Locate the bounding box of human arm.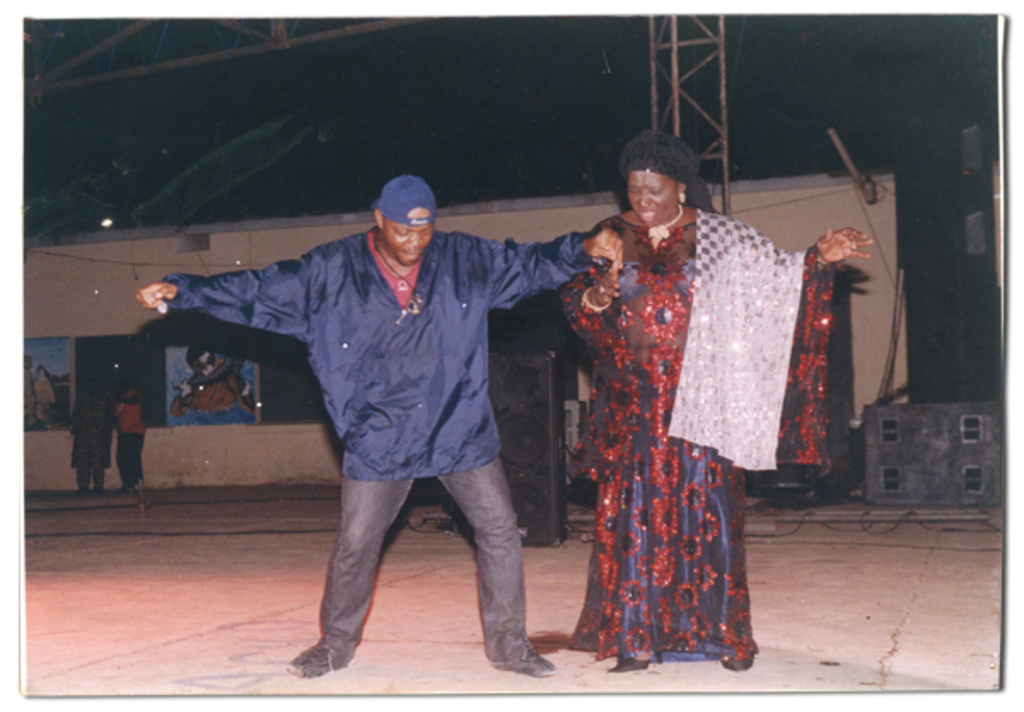
Bounding box: 541 232 657 333.
